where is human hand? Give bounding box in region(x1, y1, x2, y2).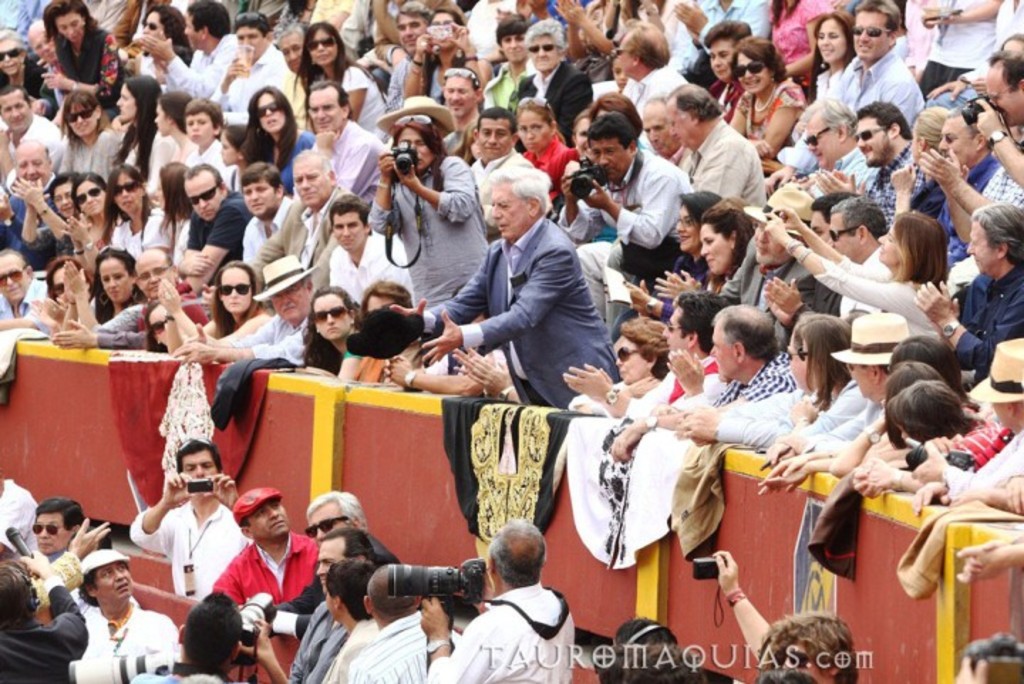
region(971, 75, 987, 97).
